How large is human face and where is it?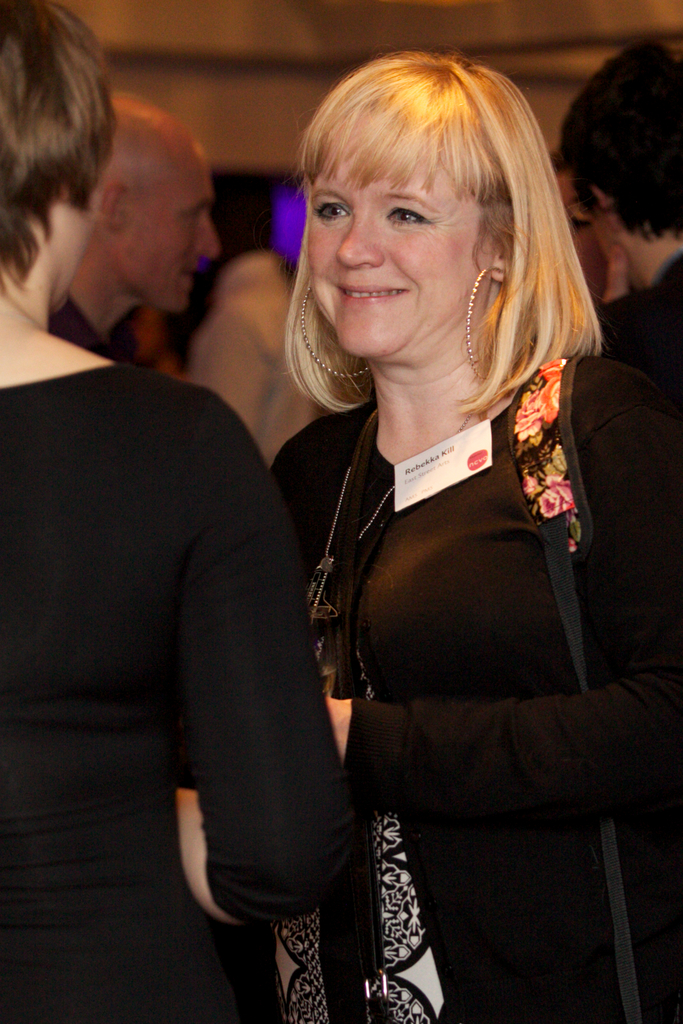
Bounding box: box=[308, 118, 474, 356].
